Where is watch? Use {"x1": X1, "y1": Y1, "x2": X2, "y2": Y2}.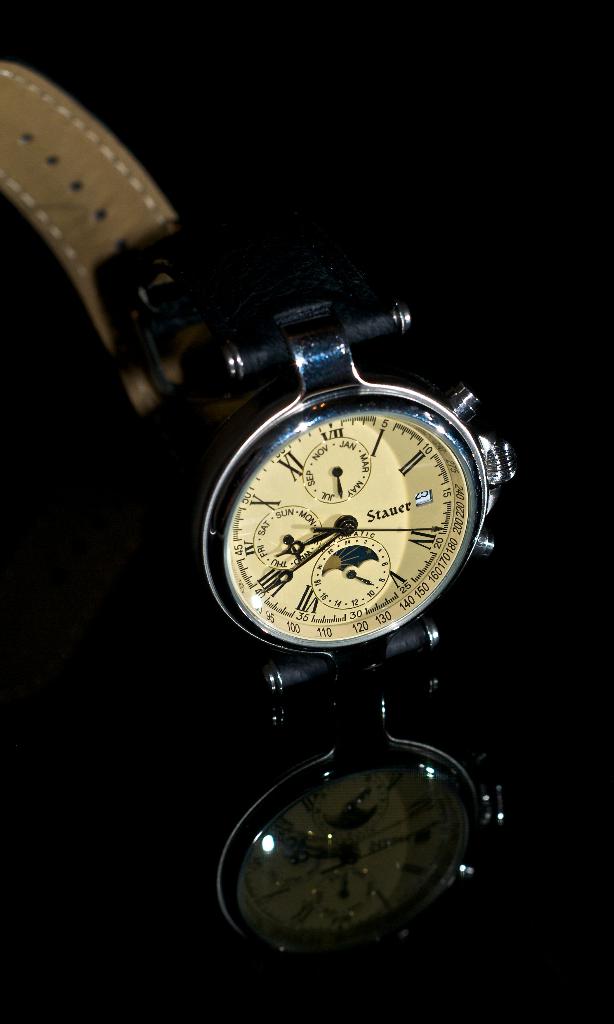
{"x1": 0, "y1": 65, "x2": 532, "y2": 744}.
